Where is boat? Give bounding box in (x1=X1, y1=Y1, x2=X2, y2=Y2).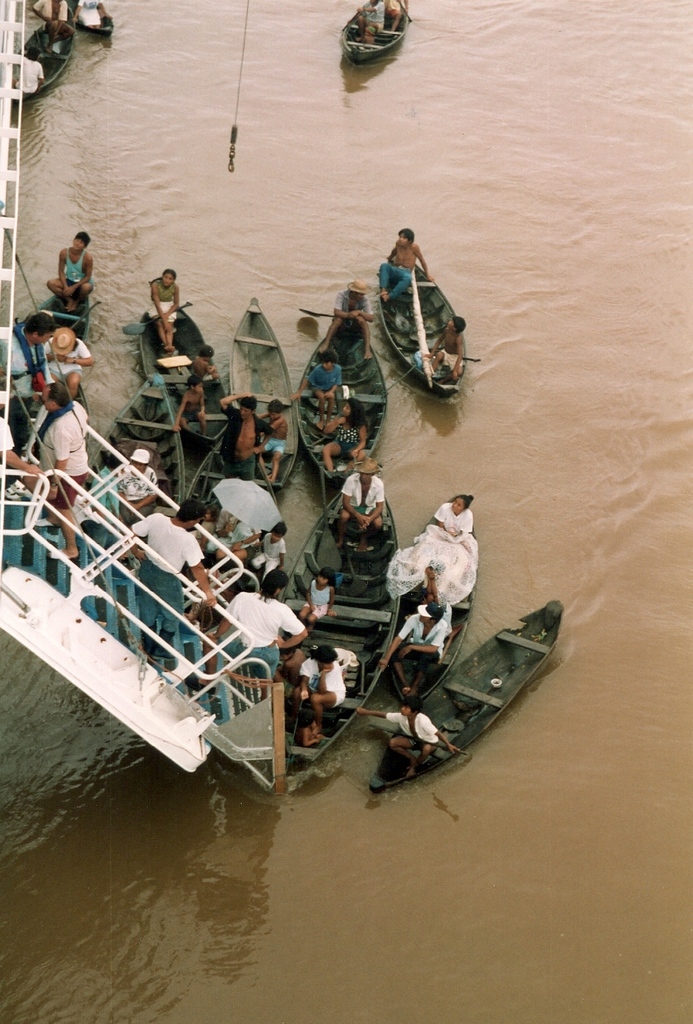
(x1=220, y1=302, x2=306, y2=491).
